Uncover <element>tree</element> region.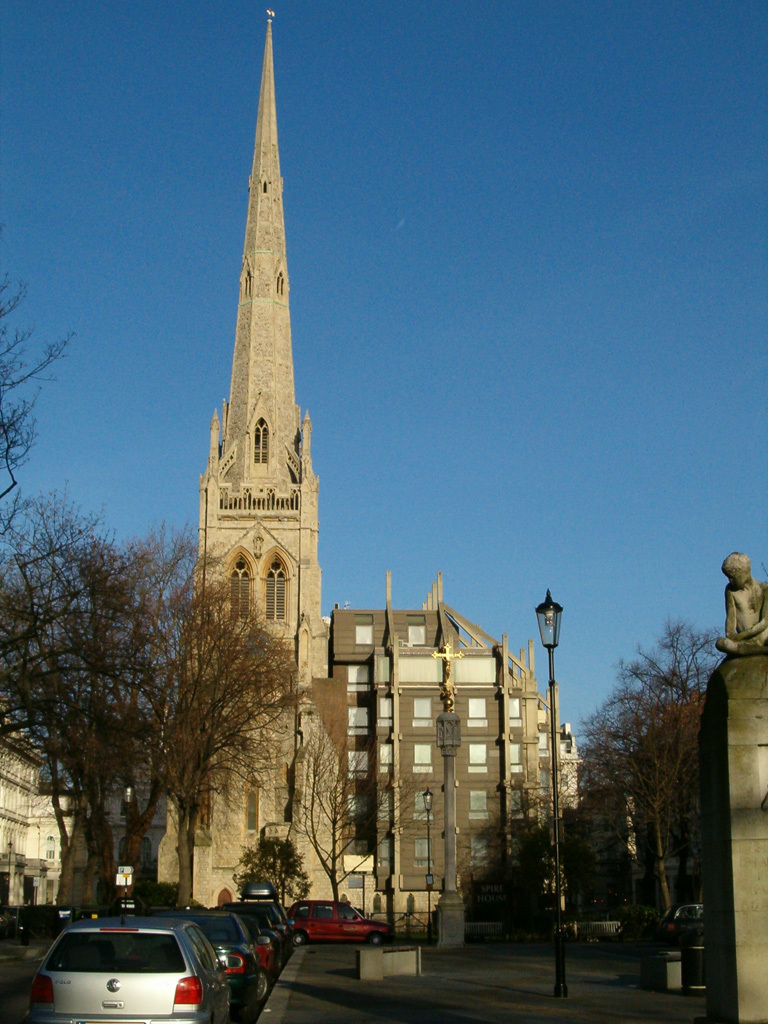
Uncovered: select_region(284, 721, 396, 919).
